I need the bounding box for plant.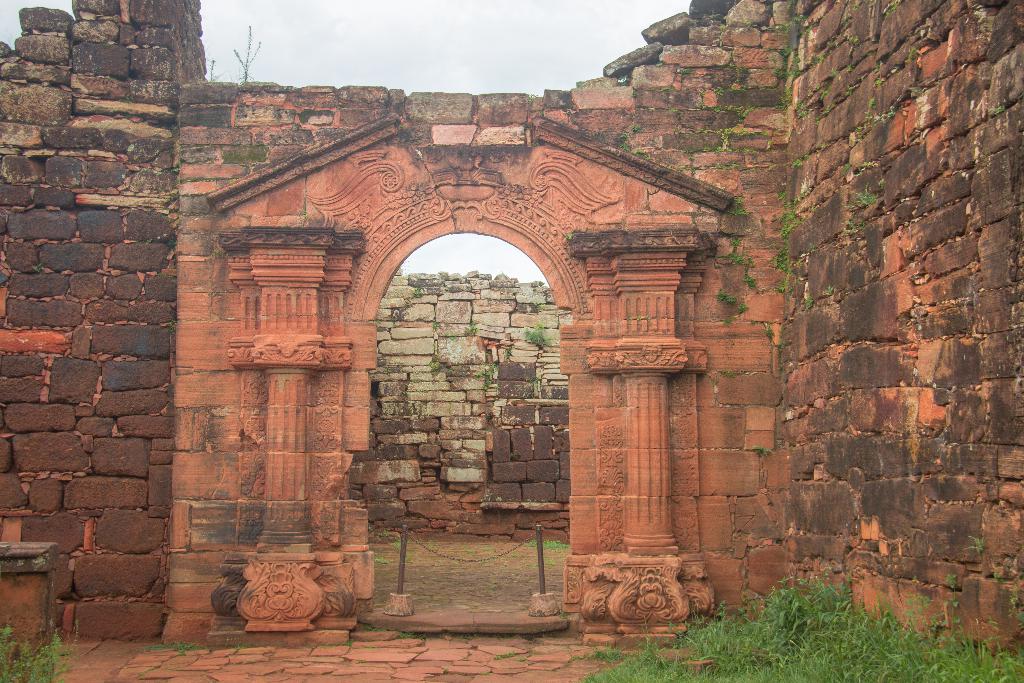
Here it is: (x1=876, y1=80, x2=883, y2=84).
